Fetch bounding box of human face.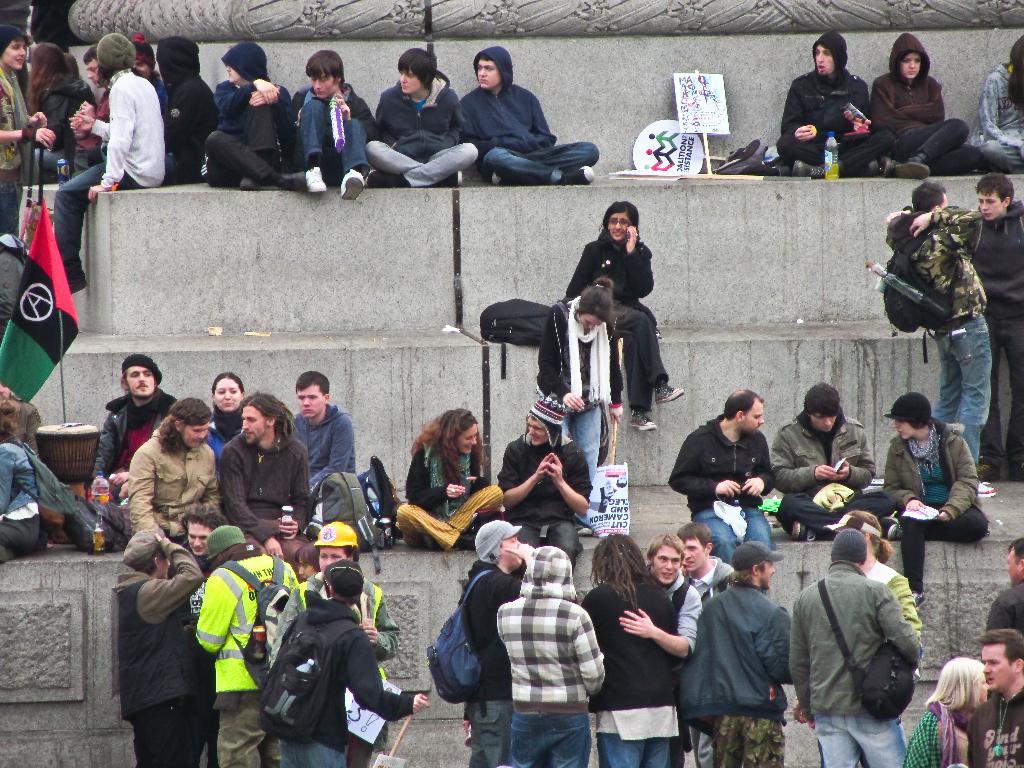
Bbox: bbox=[895, 419, 914, 441].
